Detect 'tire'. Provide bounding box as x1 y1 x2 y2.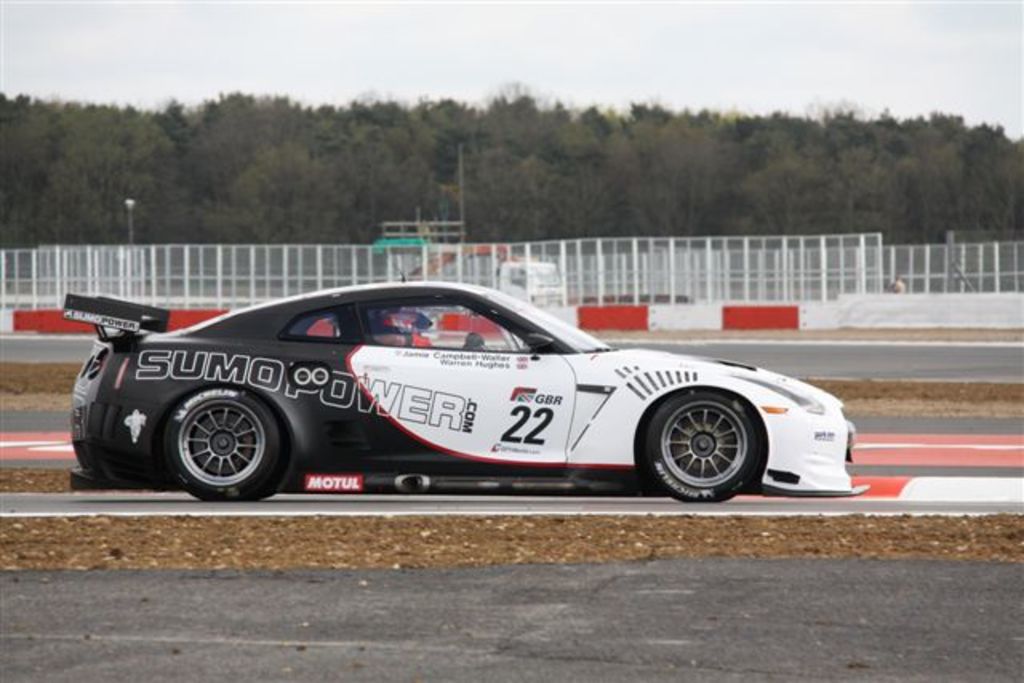
637 389 760 497.
